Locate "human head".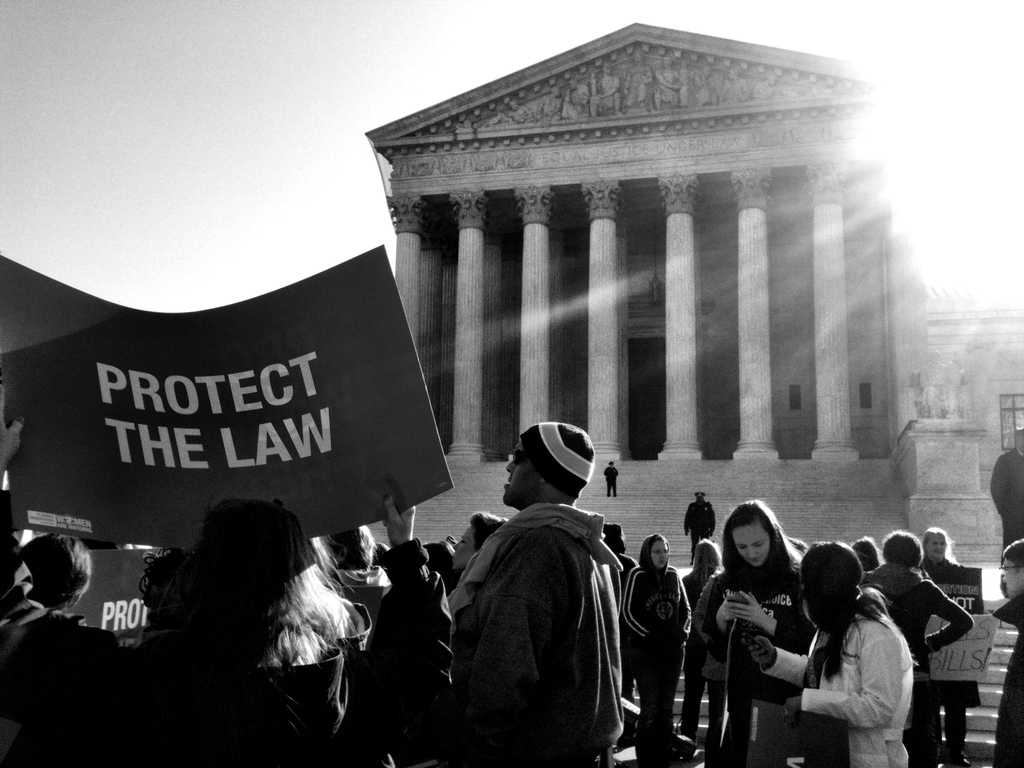
Bounding box: (881,529,925,573).
